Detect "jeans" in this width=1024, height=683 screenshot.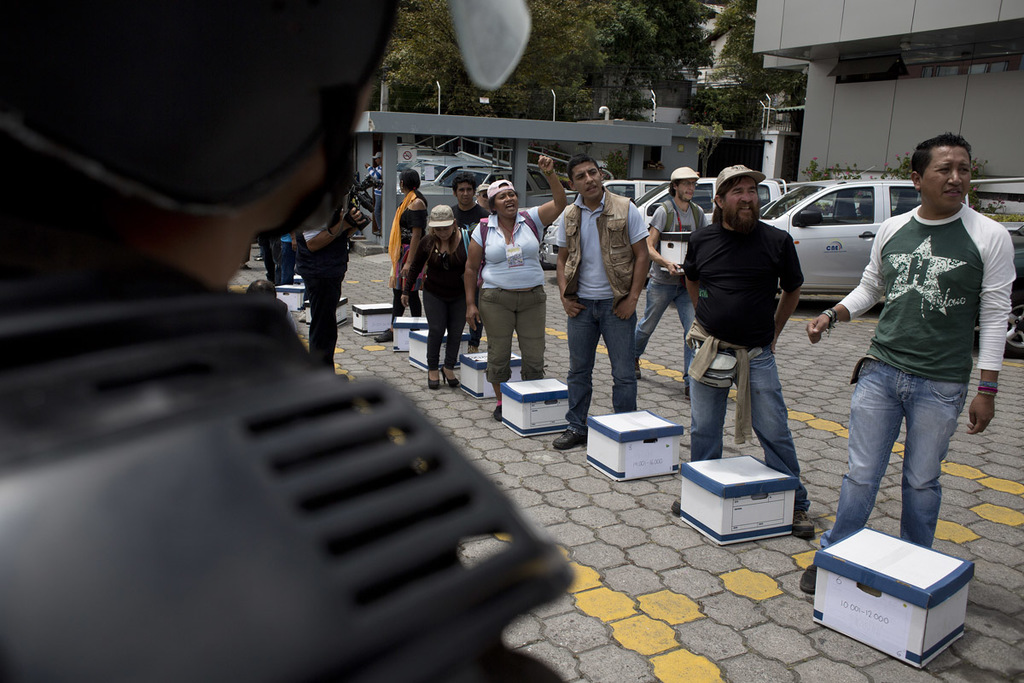
Detection: (567, 302, 633, 440).
